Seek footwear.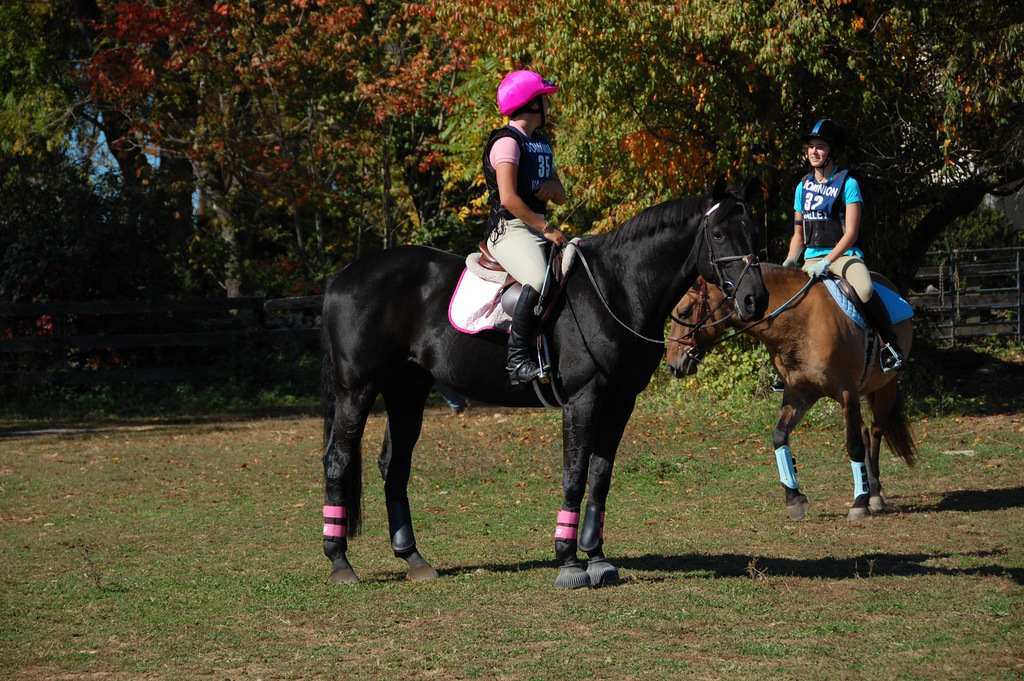
crop(865, 288, 904, 368).
